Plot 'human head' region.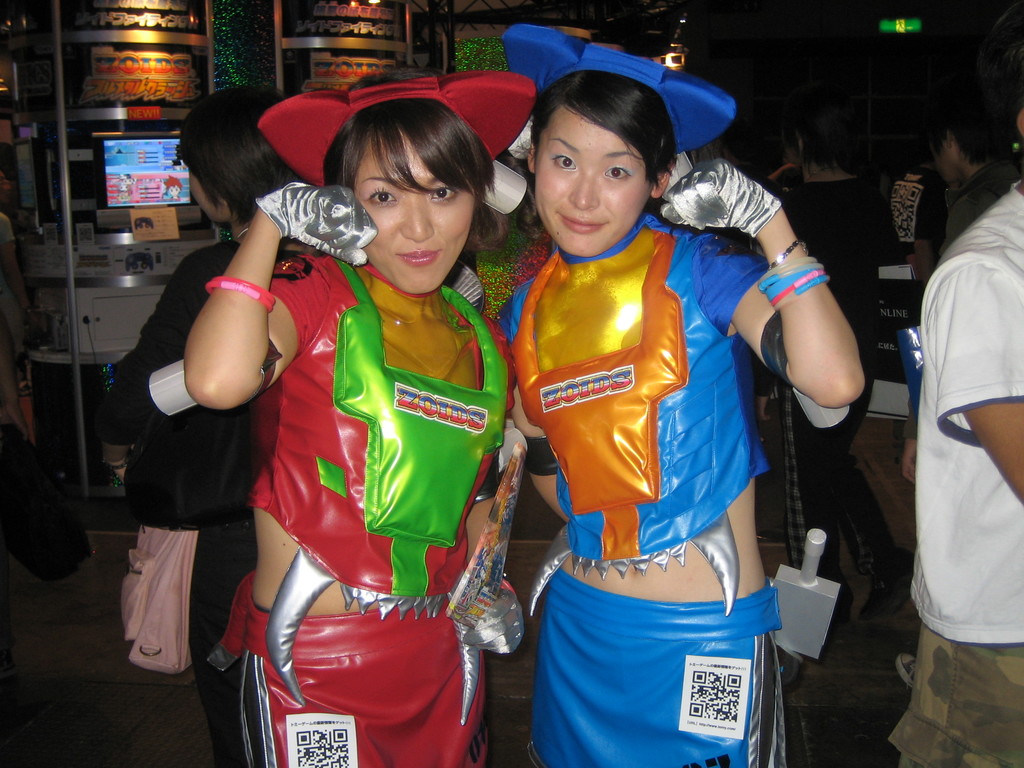
Plotted at {"left": 177, "top": 85, "right": 281, "bottom": 227}.
